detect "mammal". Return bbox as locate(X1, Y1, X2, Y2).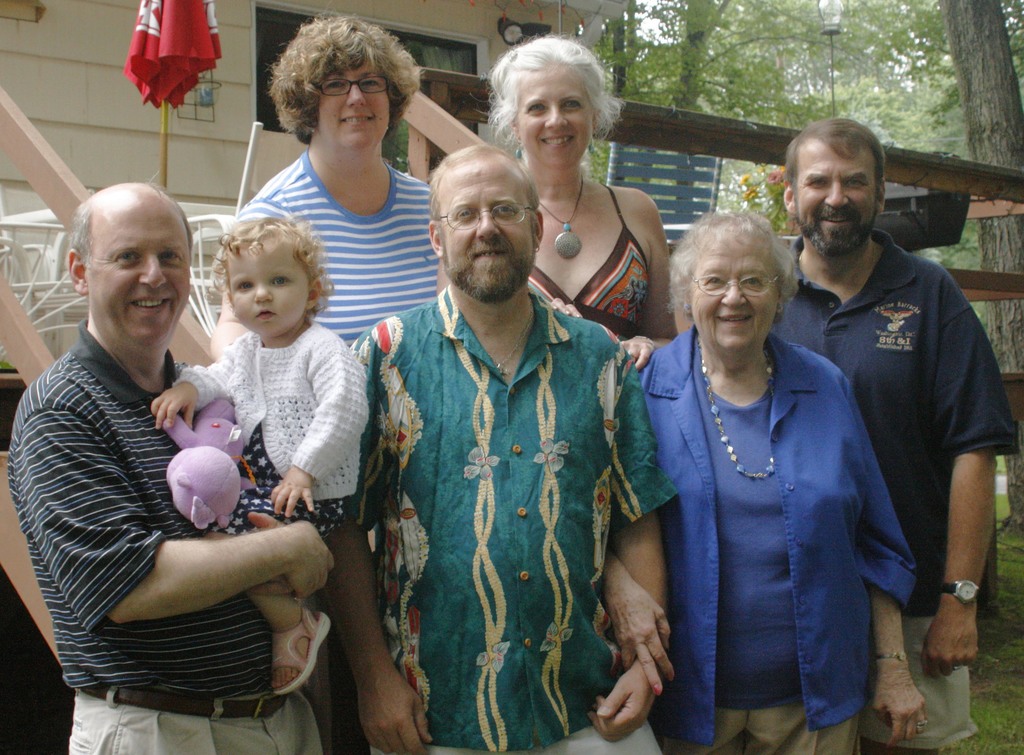
locate(623, 235, 893, 726).
